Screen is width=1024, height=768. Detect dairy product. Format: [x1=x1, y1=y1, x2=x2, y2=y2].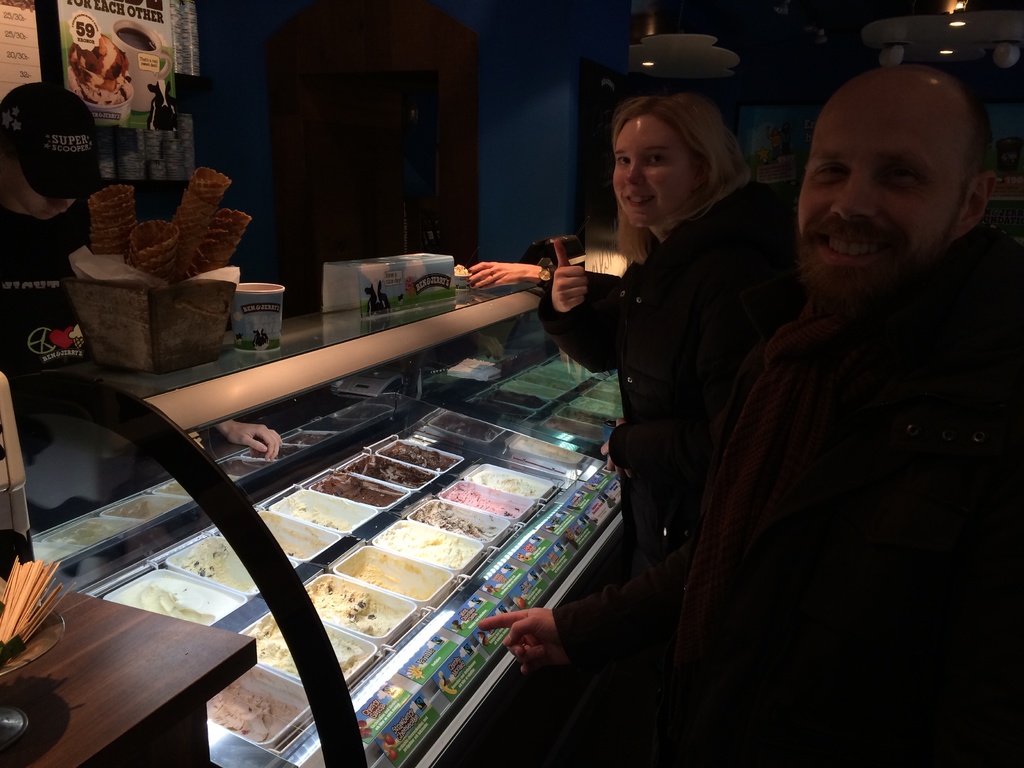
[x1=445, y1=486, x2=531, y2=520].
